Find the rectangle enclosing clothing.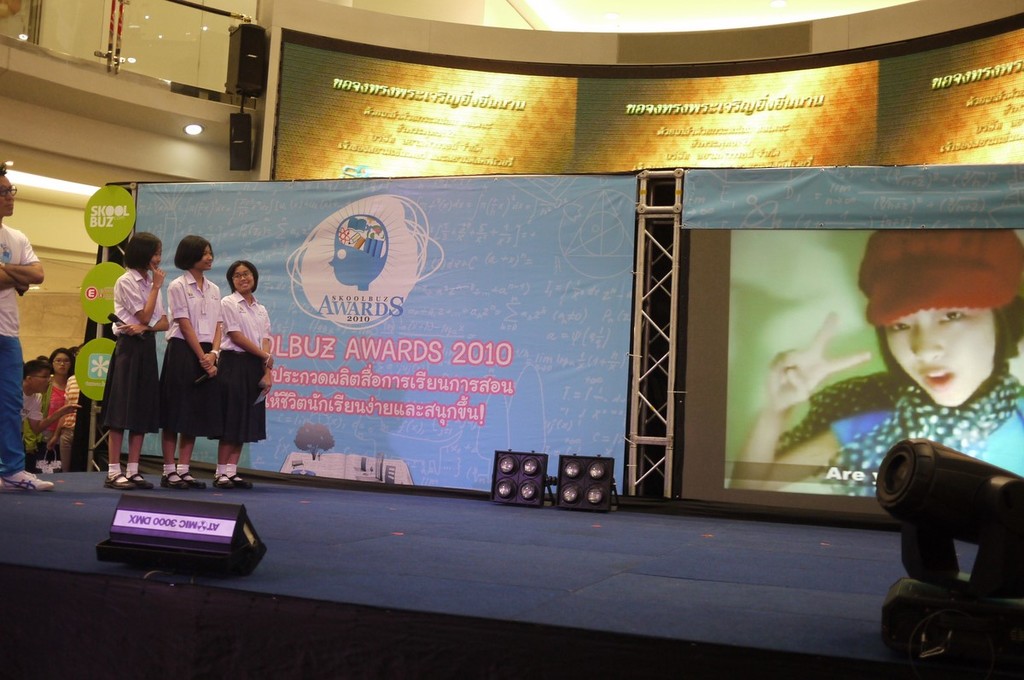
x1=212 y1=289 x2=271 y2=448.
